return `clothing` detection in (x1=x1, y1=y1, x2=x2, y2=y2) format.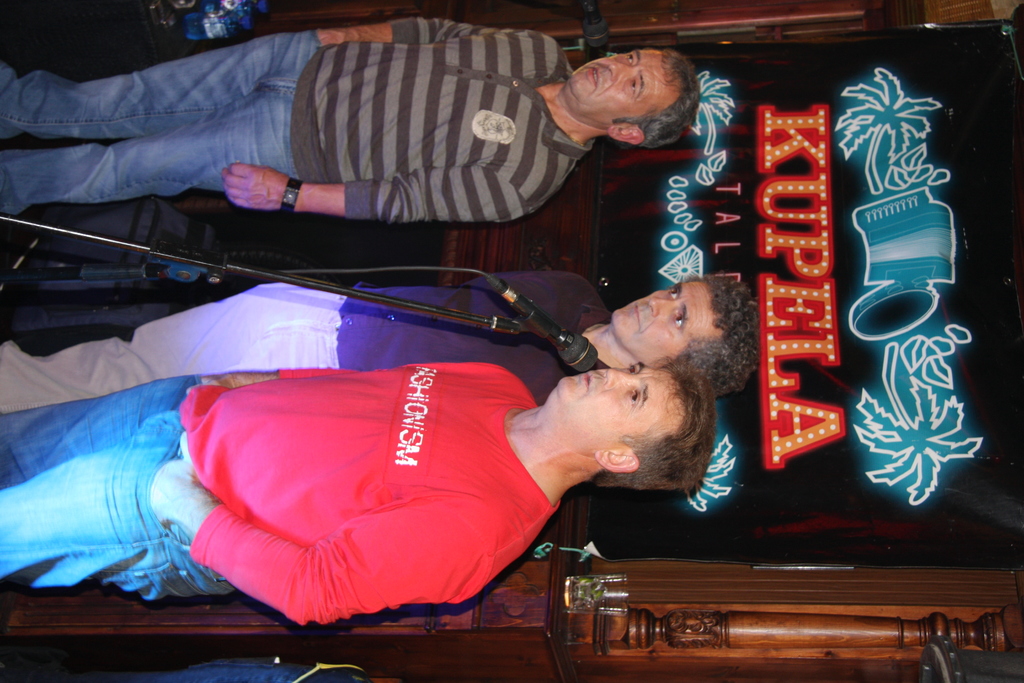
(x1=0, y1=273, x2=604, y2=418).
